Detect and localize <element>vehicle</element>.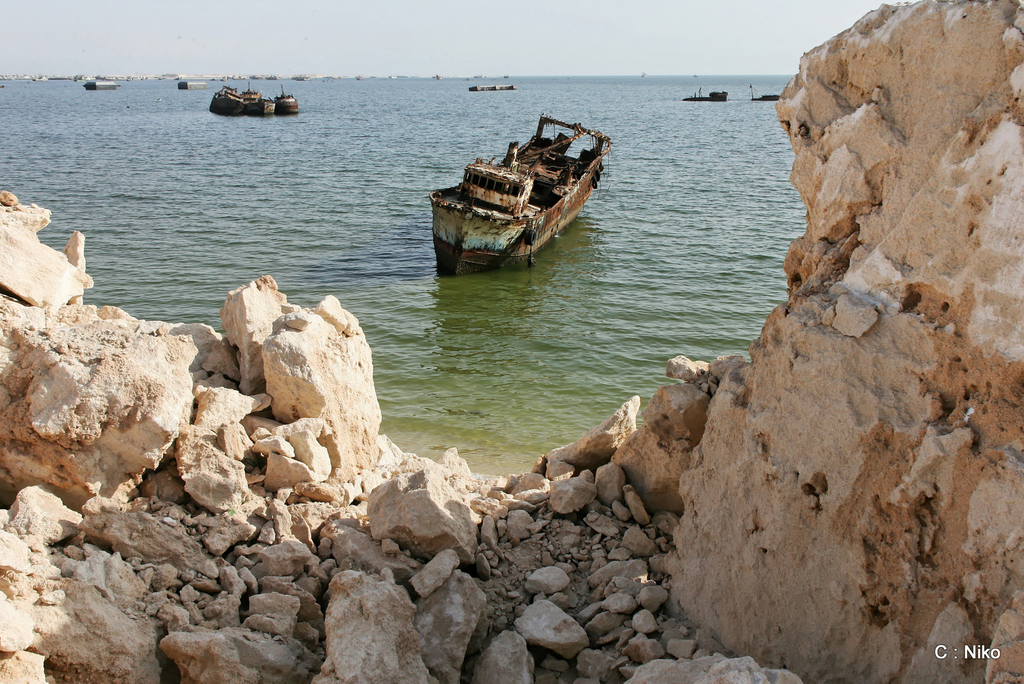
Localized at bbox(426, 115, 617, 279).
